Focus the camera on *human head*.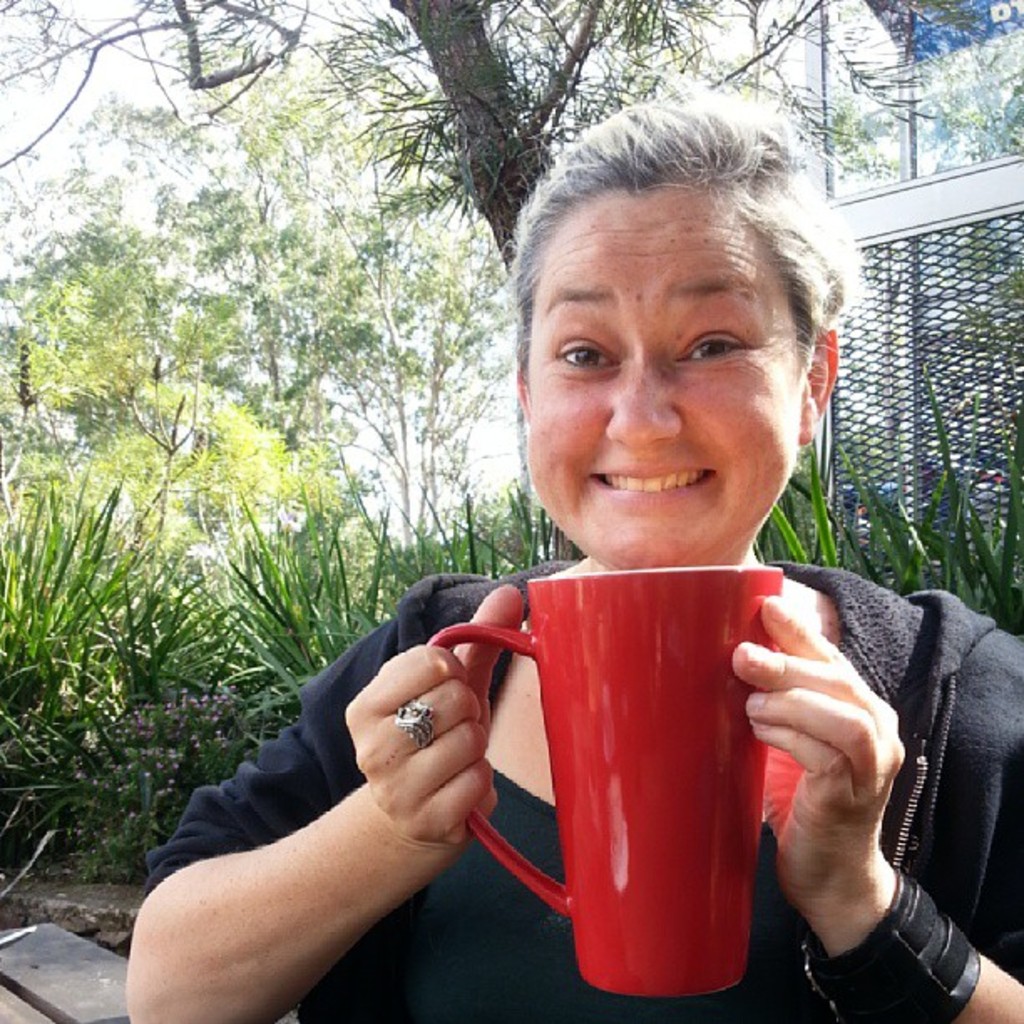
Focus region: box=[502, 112, 882, 574].
